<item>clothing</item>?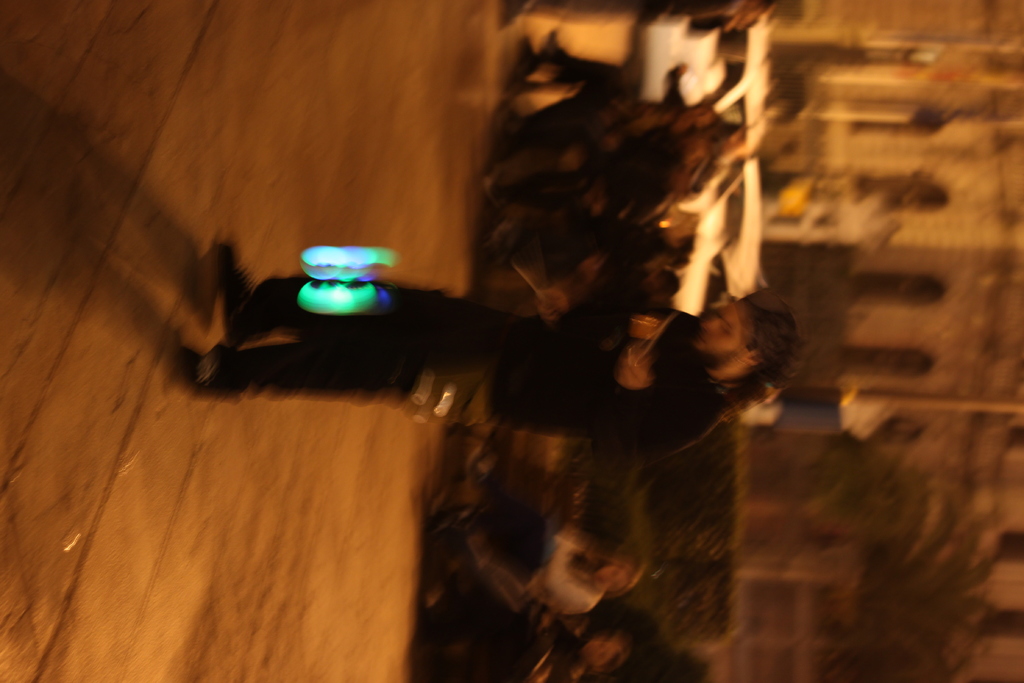
(left=225, top=277, right=731, bottom=464)
